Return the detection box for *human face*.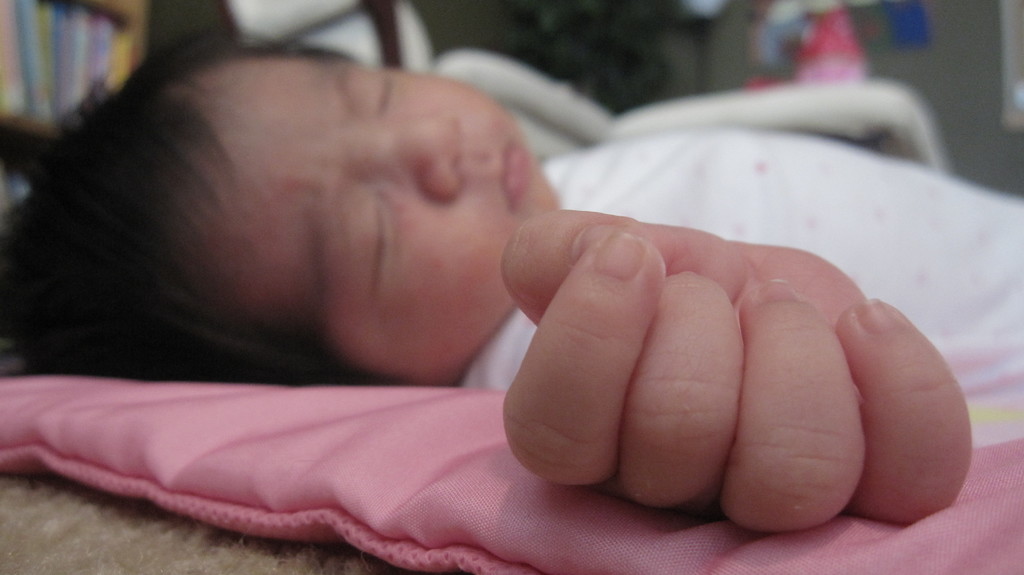
[177,47,562,383].
